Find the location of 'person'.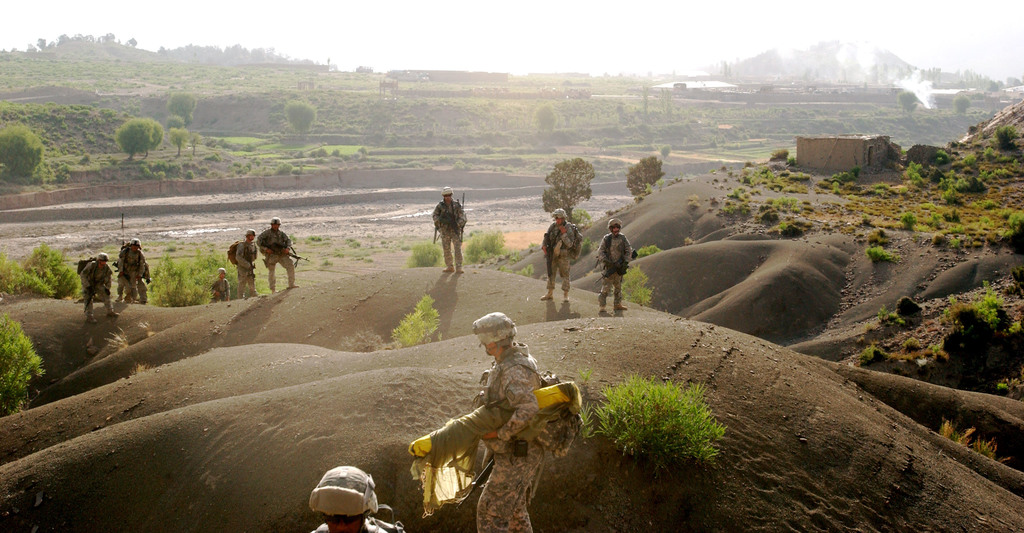
Location: <box>264,219,285,288</box>.
